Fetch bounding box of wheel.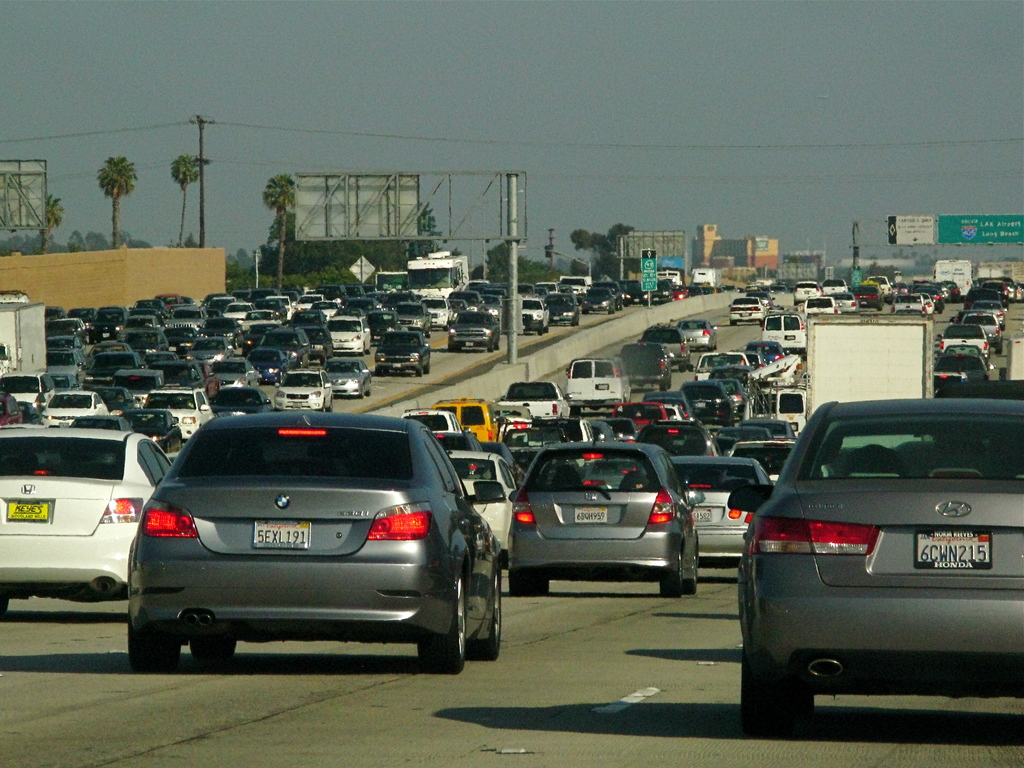
Bbox: Rect(0, 600, 10, 618).
